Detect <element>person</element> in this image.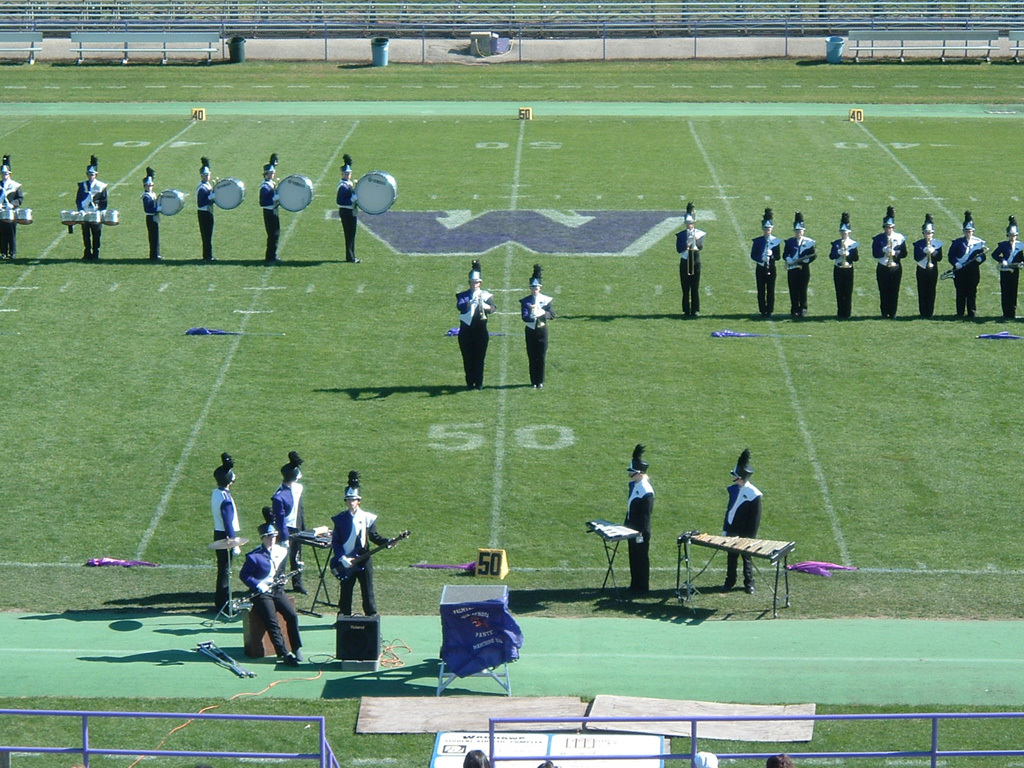
Detection: x1=950, y1=214, x2=989, y2=319.
